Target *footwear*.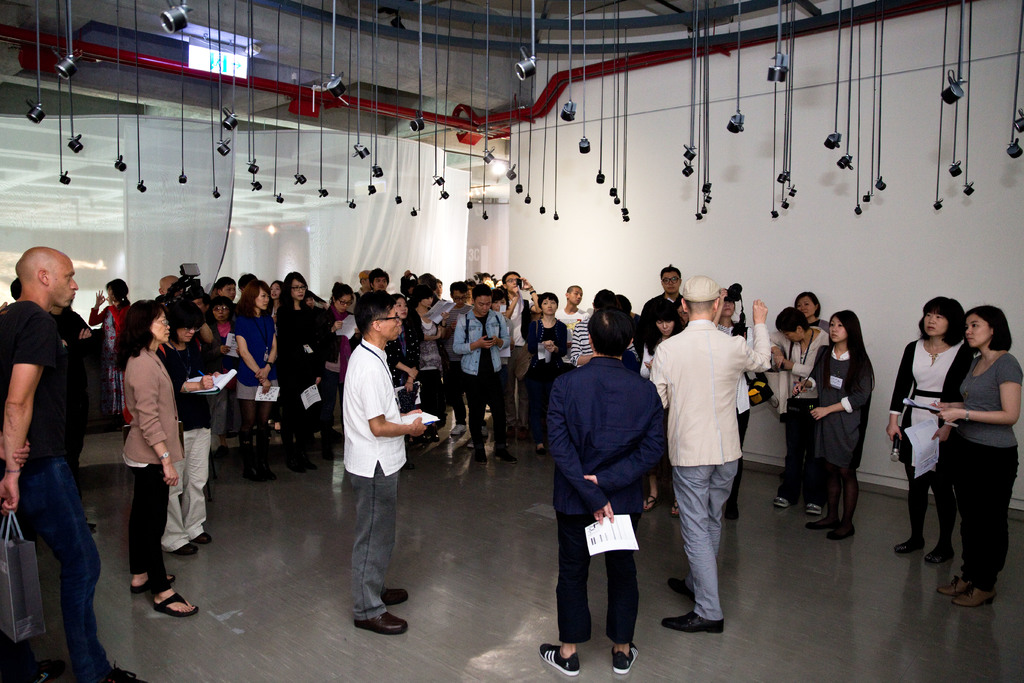
Target region: 100/659/143/682.
